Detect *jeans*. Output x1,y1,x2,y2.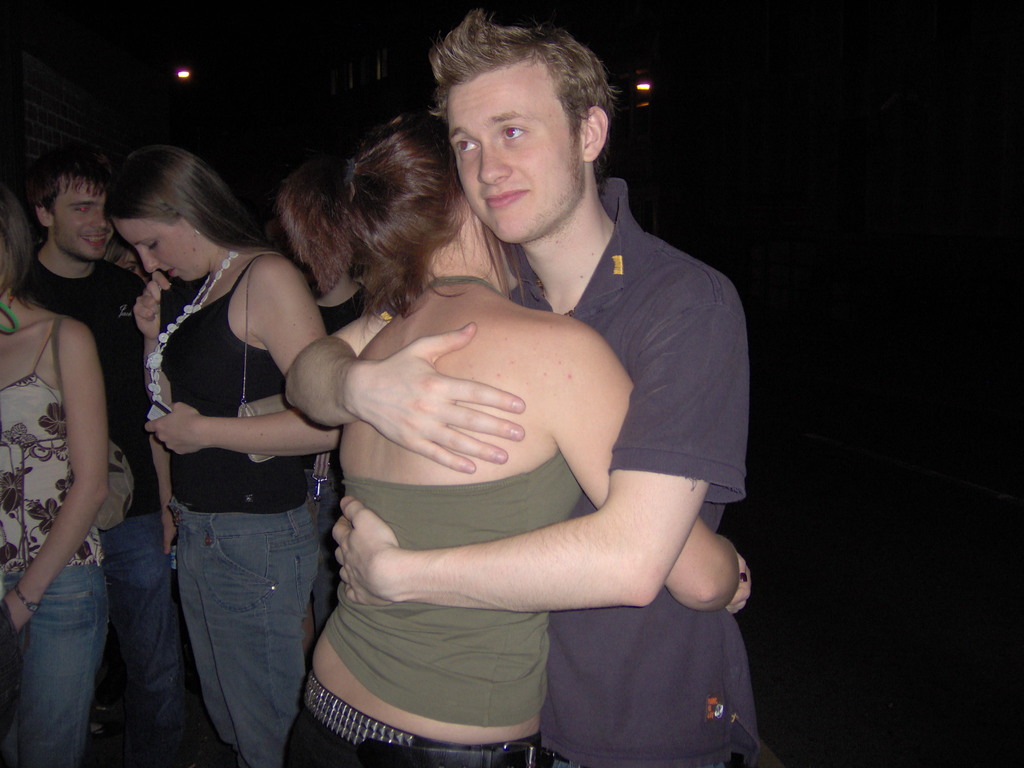
0,563,103,767.
